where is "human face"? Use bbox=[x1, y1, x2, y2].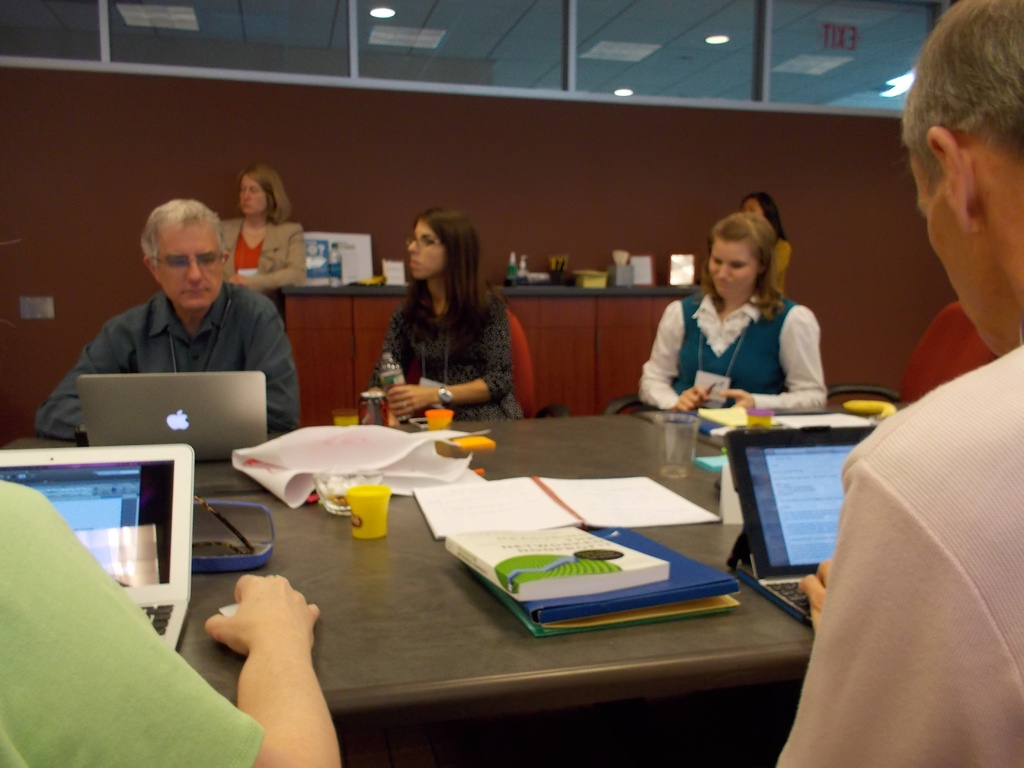
bbox=[706, 239, 752, 301].
